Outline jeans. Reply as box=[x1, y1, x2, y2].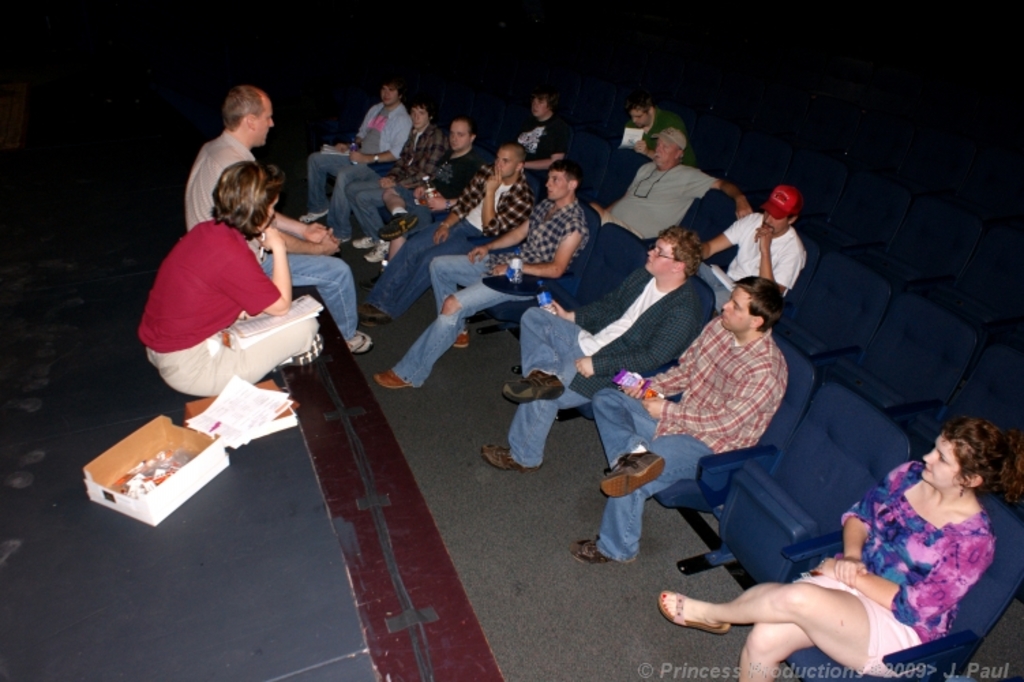
box=[389, 252, 533, 391].
